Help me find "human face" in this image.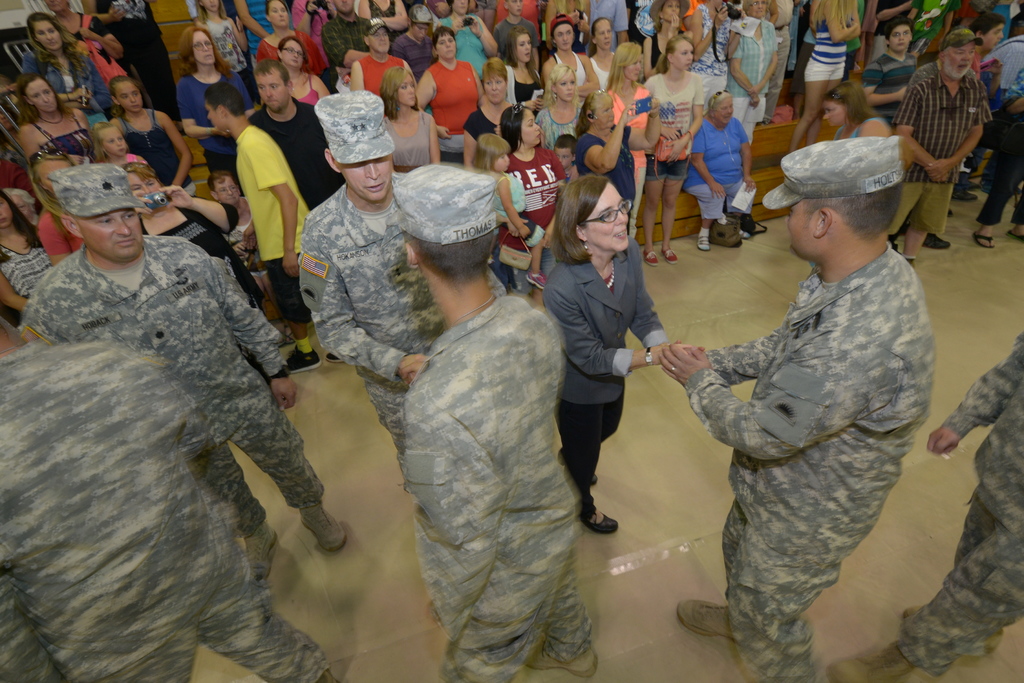
Found it: (513,31,534,65).
